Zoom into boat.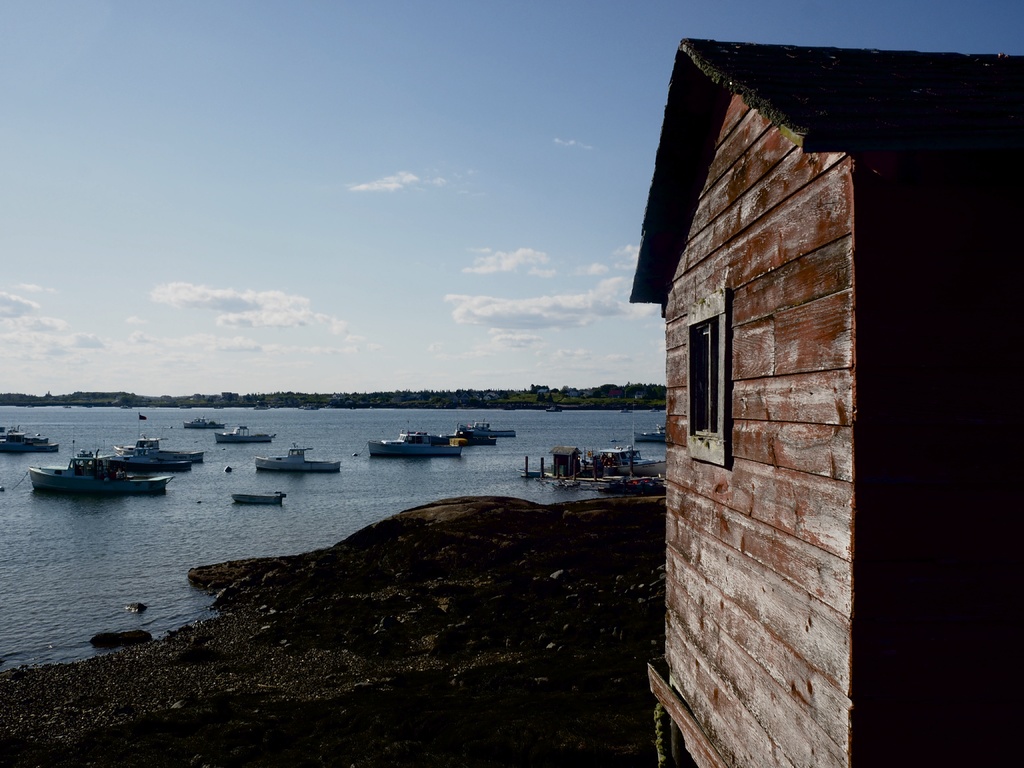
Zoom target: bbox=(0, 429, 64, 451).
